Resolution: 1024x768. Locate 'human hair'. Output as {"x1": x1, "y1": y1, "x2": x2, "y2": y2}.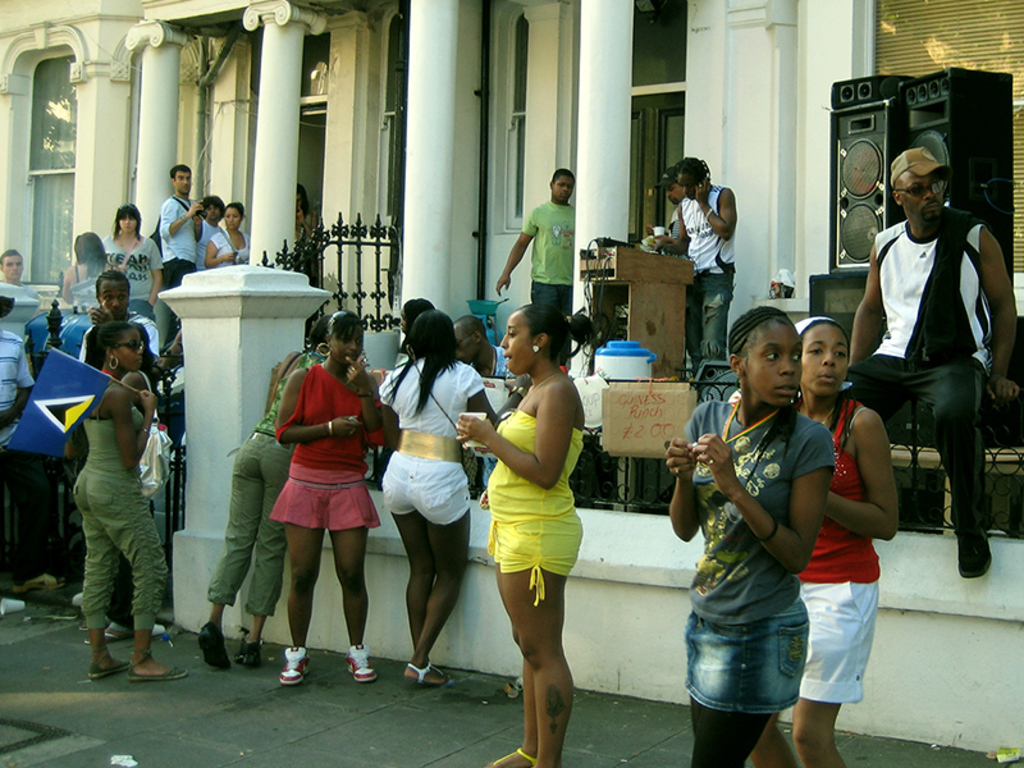
{"x1": 726, "y1": 298, "x2": 790, "y2": 355}.
